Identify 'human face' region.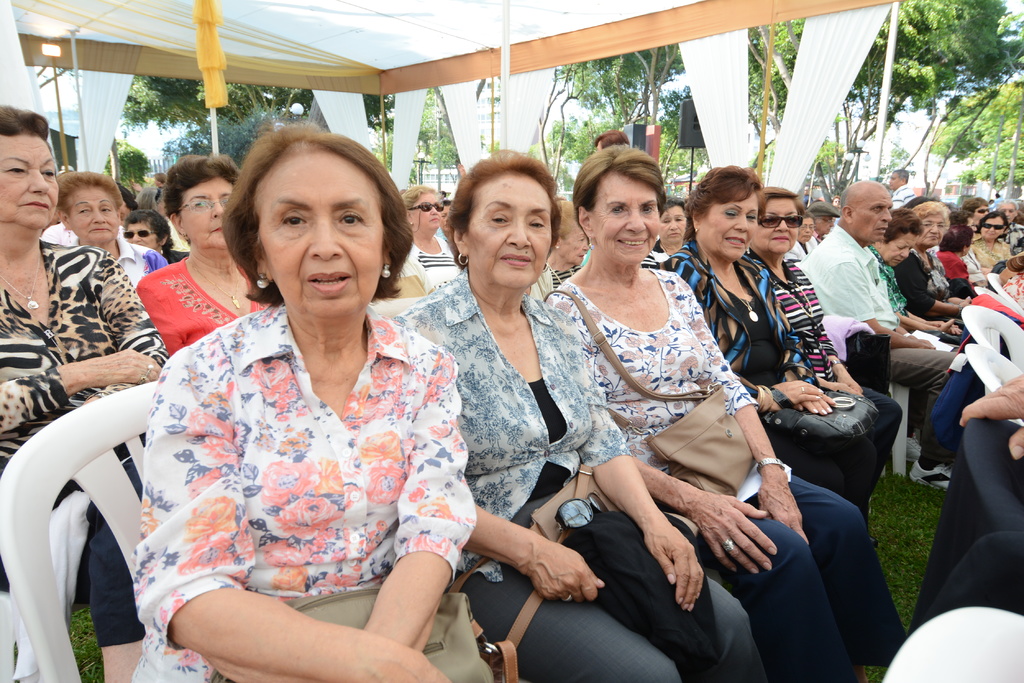
Region: 172,172,239,250.
